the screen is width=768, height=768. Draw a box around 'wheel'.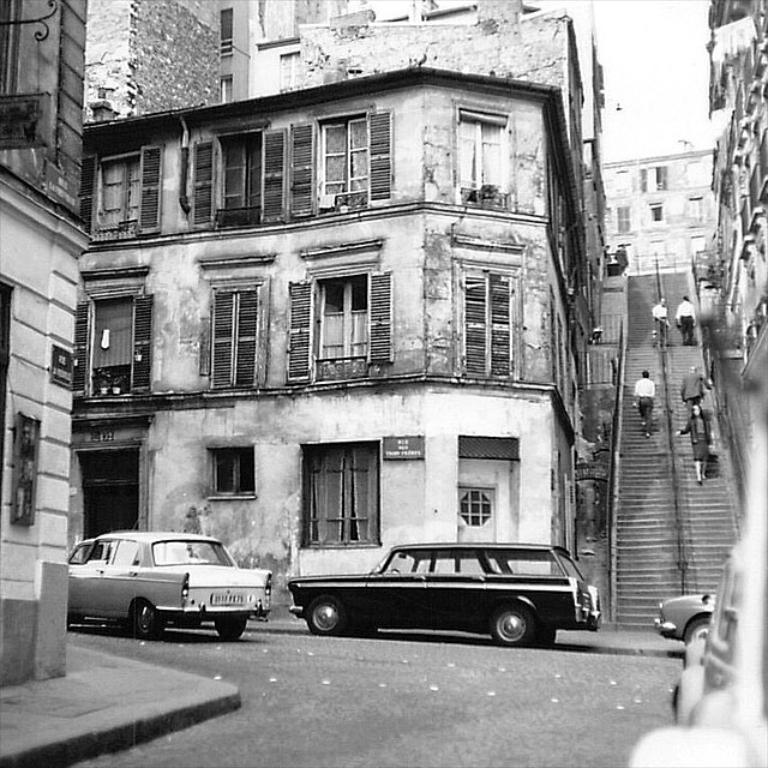
(134,605,166,640).
